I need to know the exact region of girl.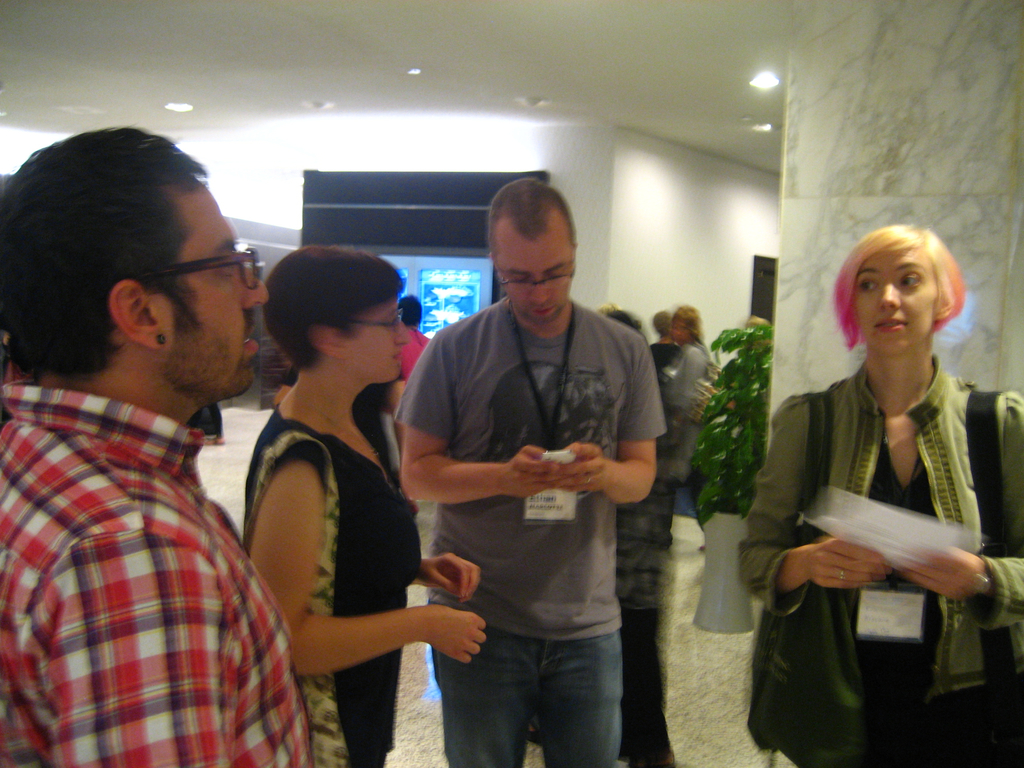
Region: select_region(739, 220, 1023, 767).
